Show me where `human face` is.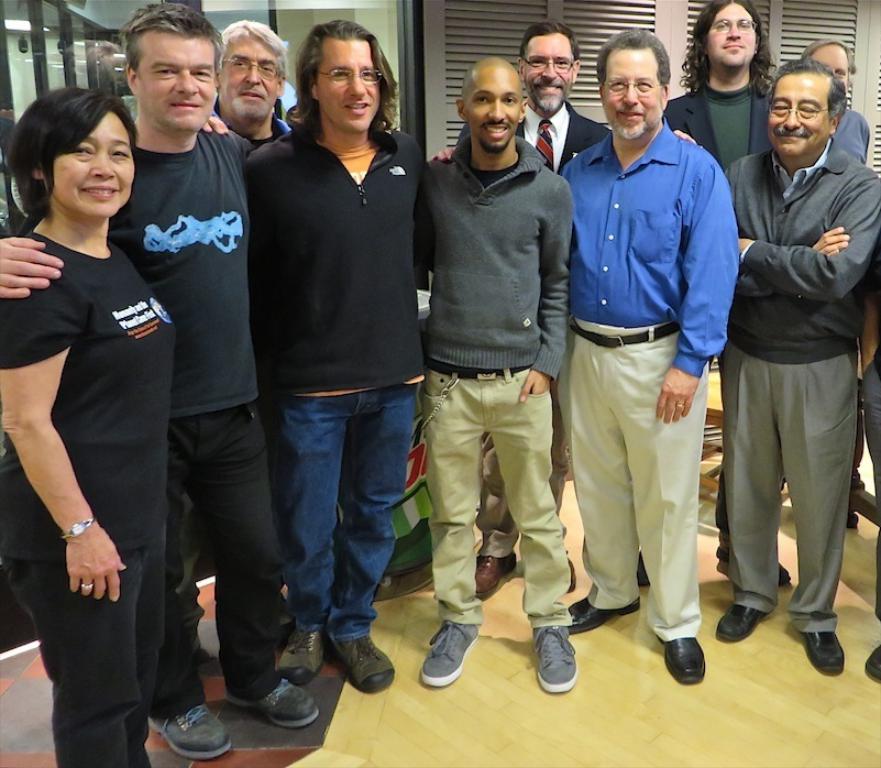
`human face` is at 706/0/756/64.
